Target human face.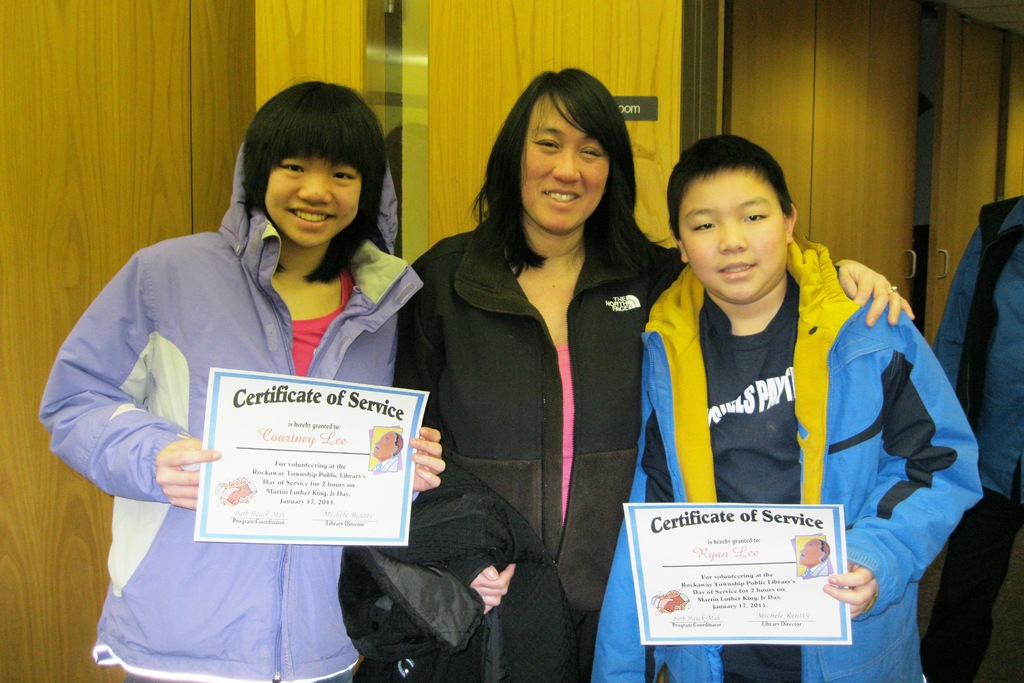
Target region: crop(524, 99, 610, 233).
